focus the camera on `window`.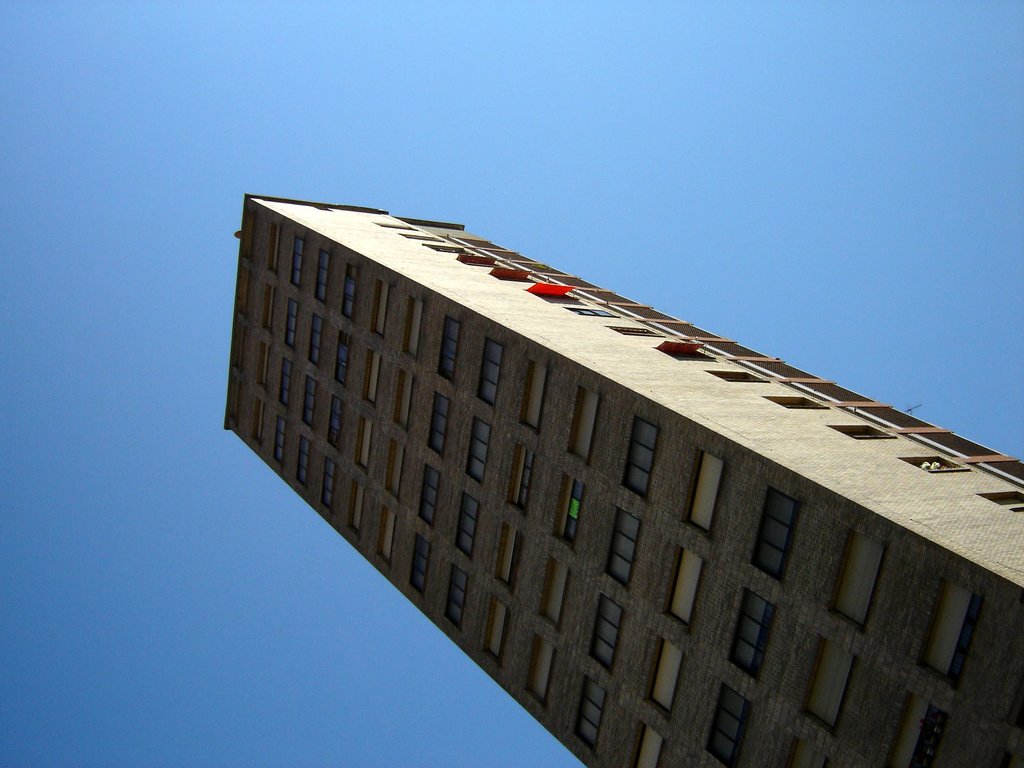
Focus region: (748,484,804,584).
